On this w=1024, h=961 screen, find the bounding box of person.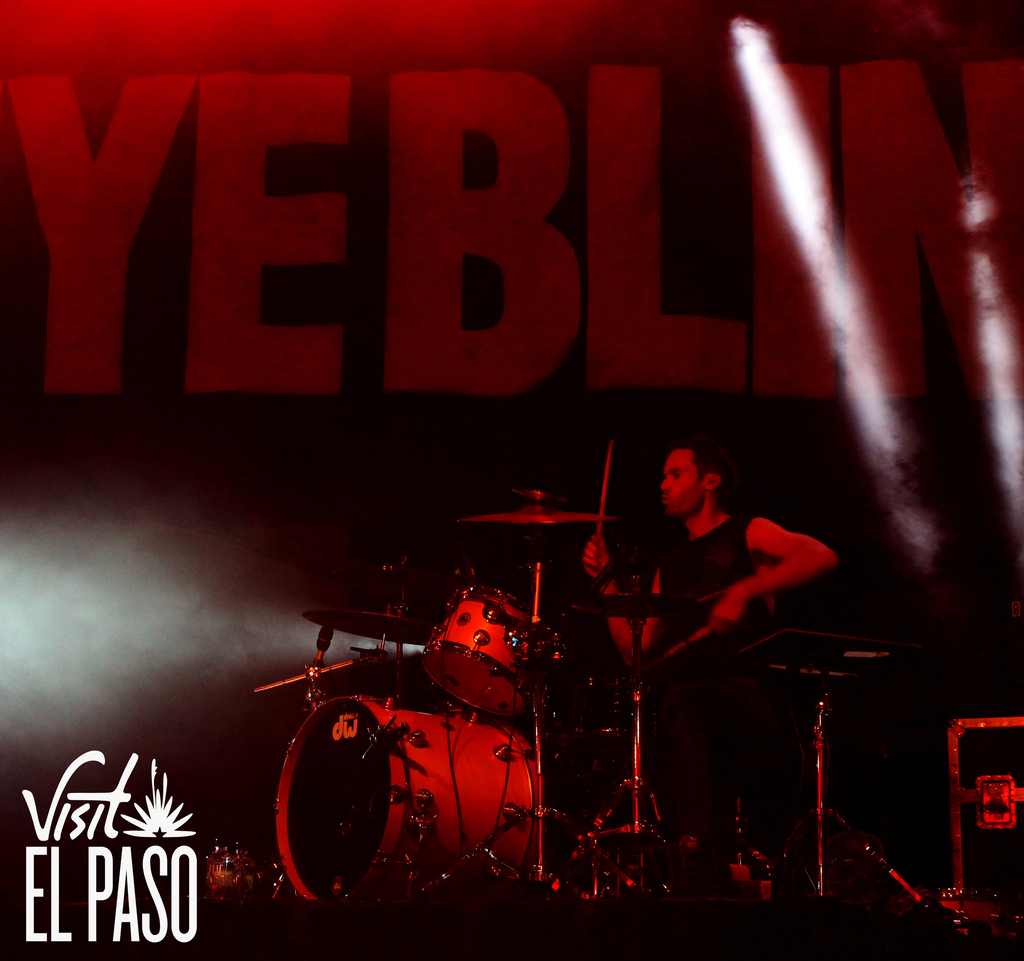
Bounding box: (580,439,833,907).
